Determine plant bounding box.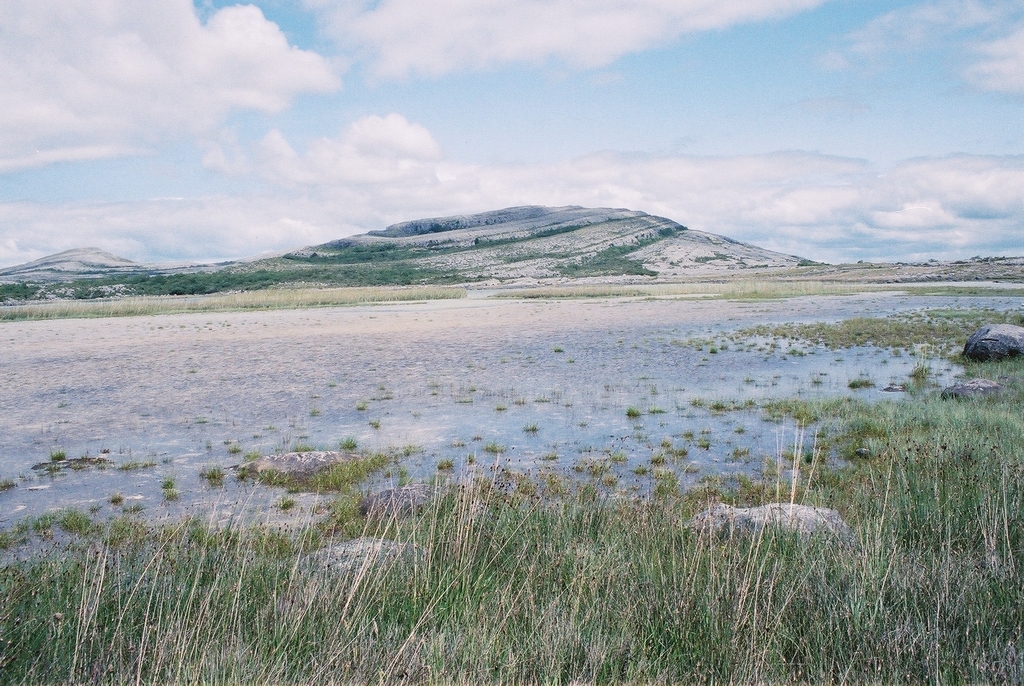
Determined: [612,451,628,462].
